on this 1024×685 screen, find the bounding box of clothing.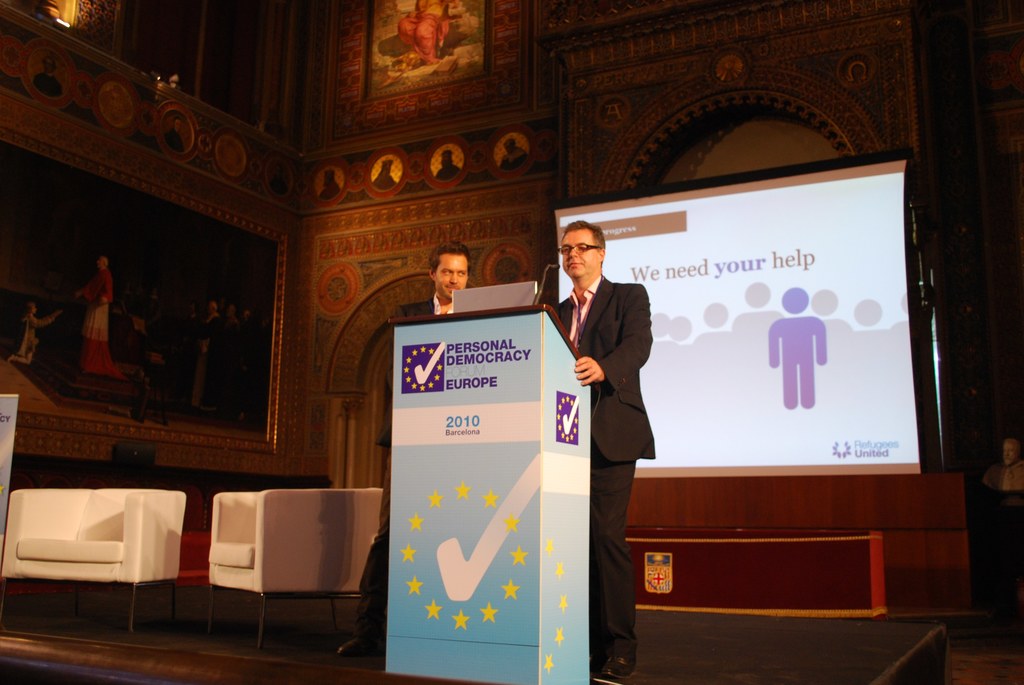
Bounding box: rect(20, 314, 55, 359).
